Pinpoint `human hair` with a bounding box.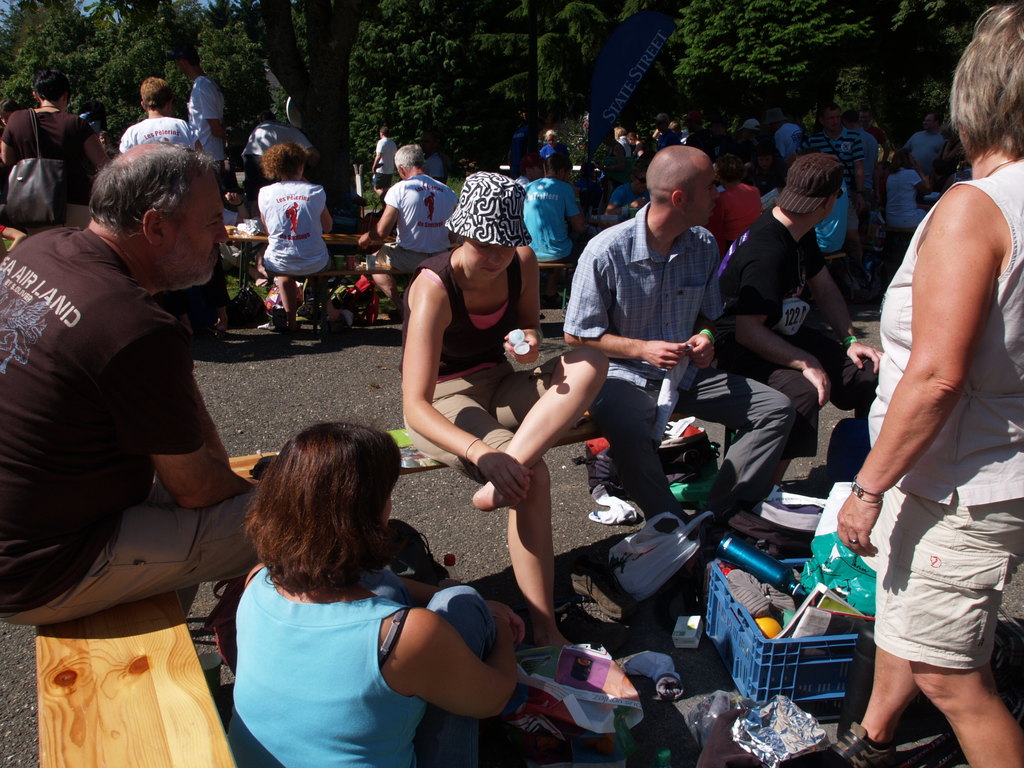
box=[543, 153, 575, 174].
